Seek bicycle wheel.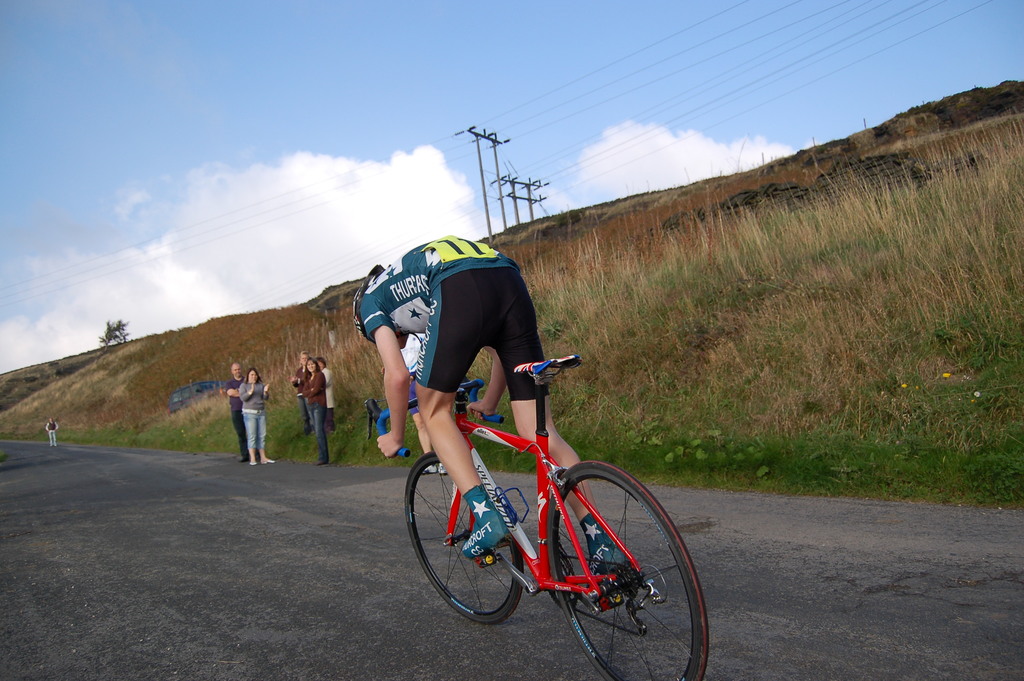
(left=404, top=448, right=526, bottom=629).
